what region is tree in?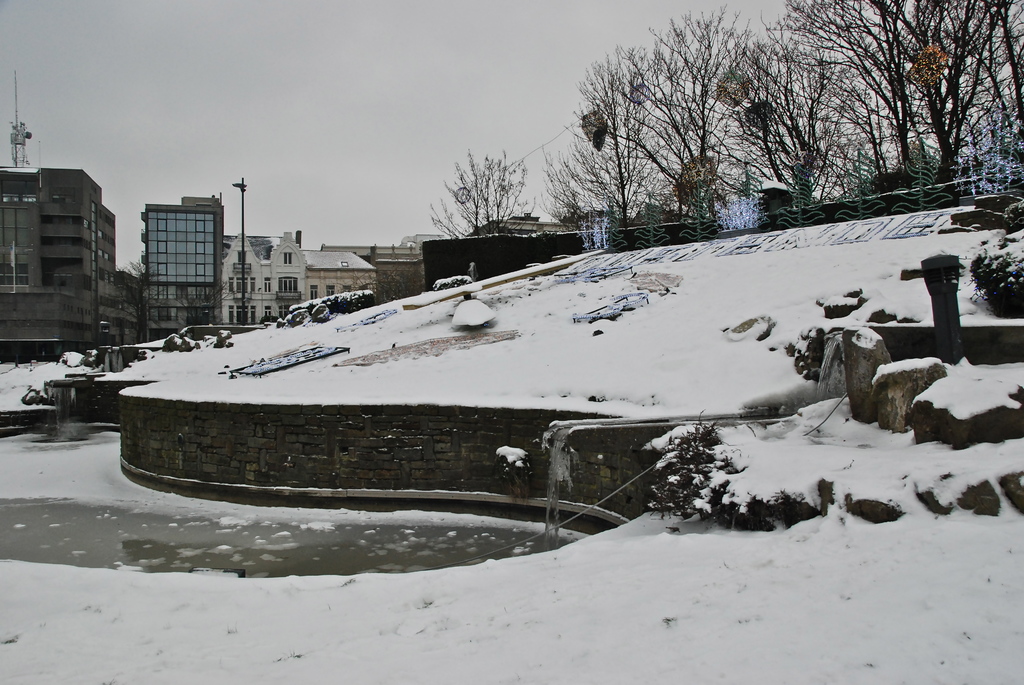
crop(570, 16, 679, 243).
